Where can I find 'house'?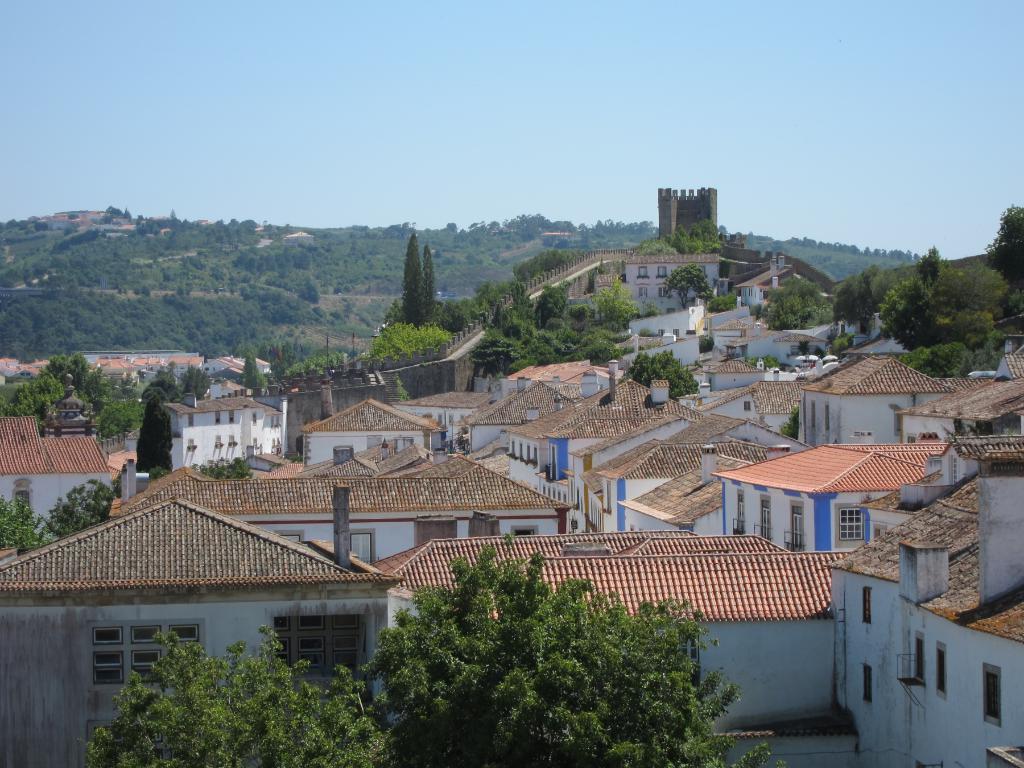
You can find it at (991,351,1023,371).
